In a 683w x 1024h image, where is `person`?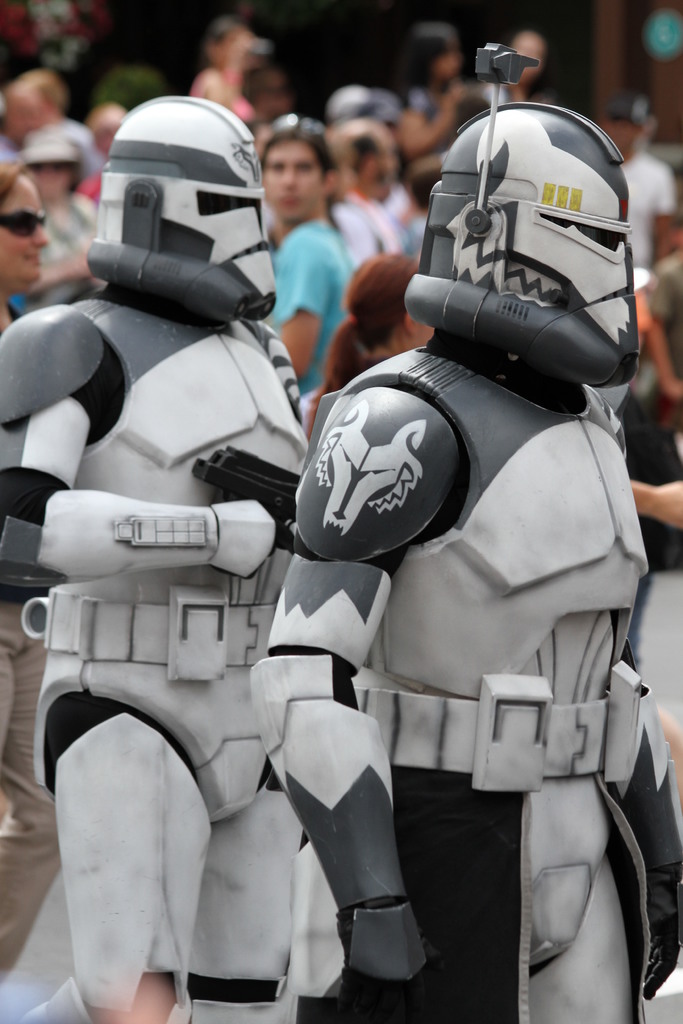
<region>0, 97, 299, 1023</region>.
